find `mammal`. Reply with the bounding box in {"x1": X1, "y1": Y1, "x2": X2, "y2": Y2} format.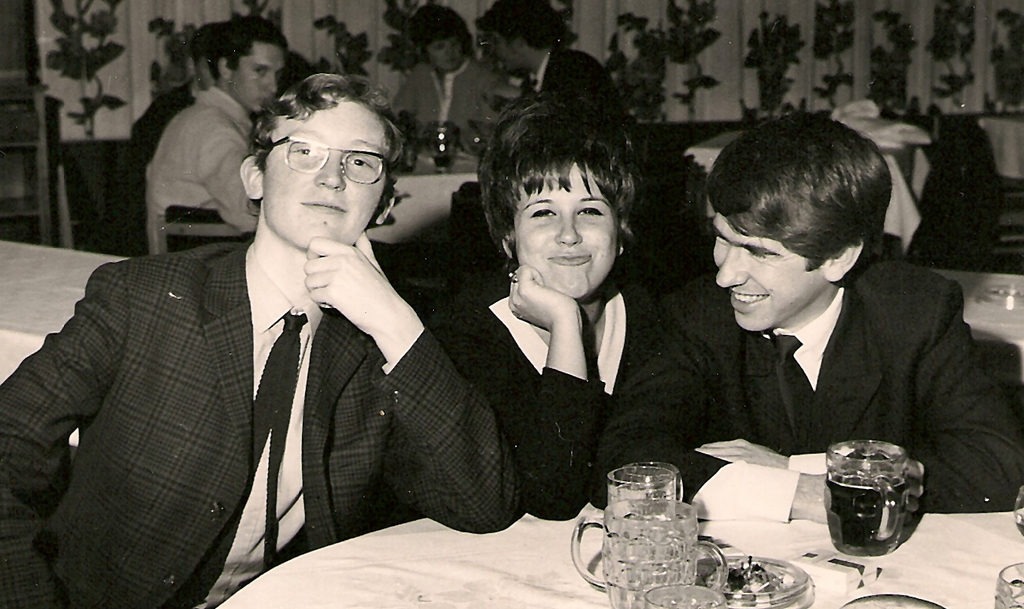
{"x1": 387, "y1": 0, "x2": 517, "y2": 155}.
